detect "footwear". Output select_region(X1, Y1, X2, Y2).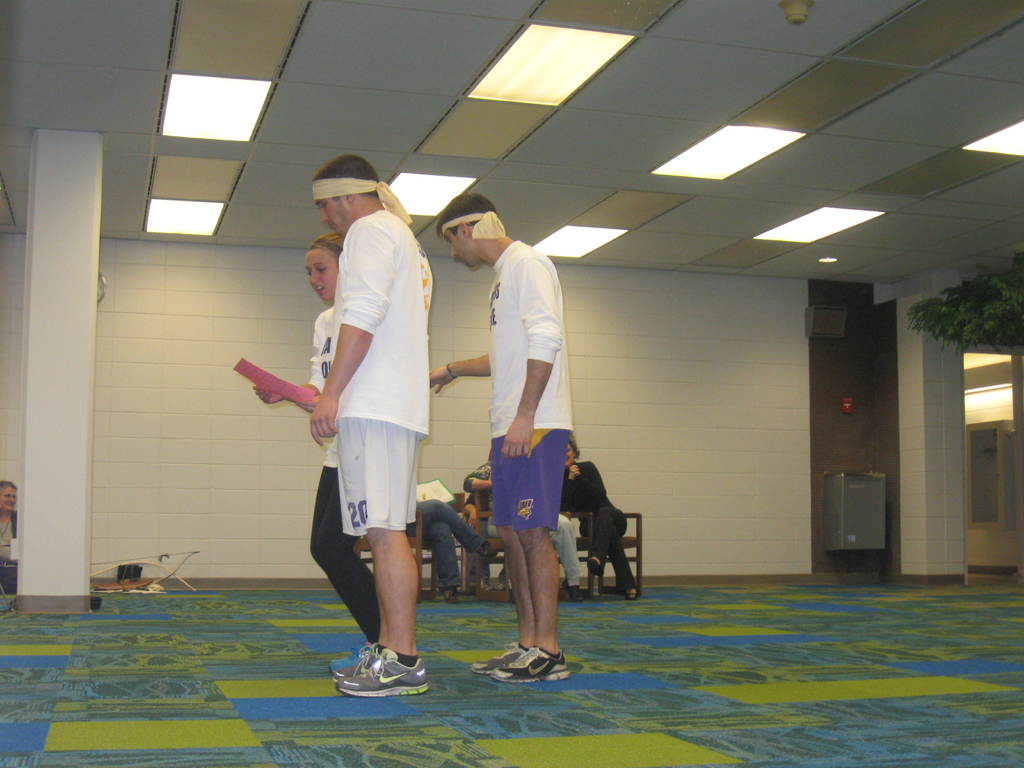
select_region(488, 646, 569, 684).
